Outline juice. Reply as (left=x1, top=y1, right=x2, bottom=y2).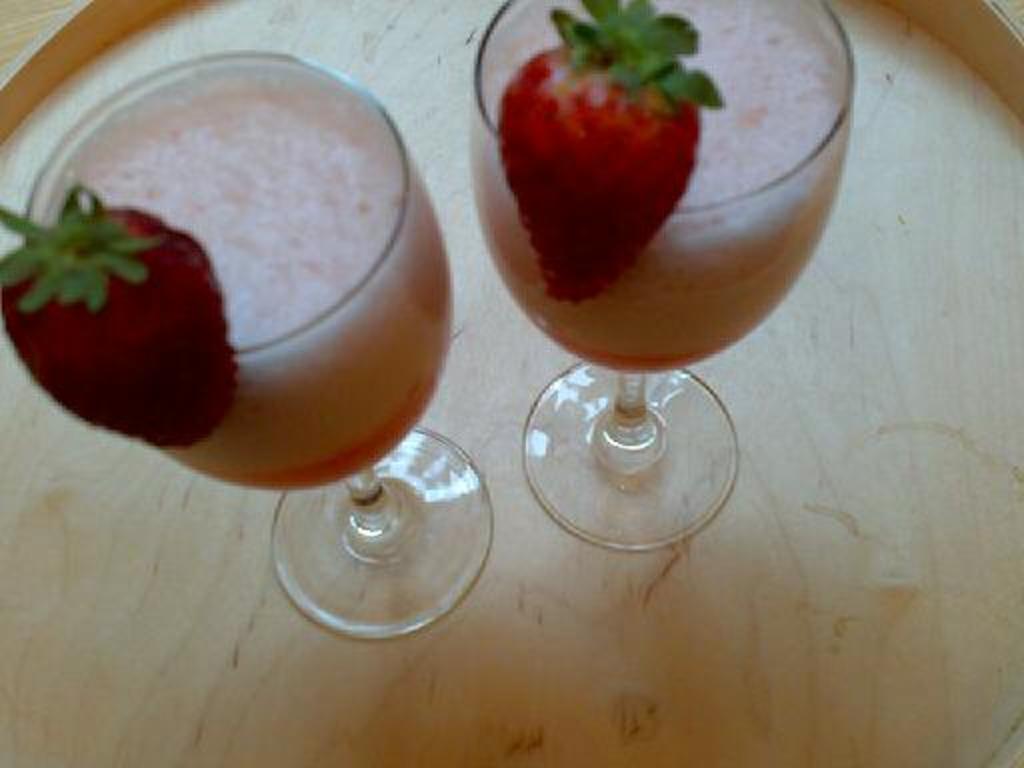
(left=470, top=0, right=852, bottom=376).
